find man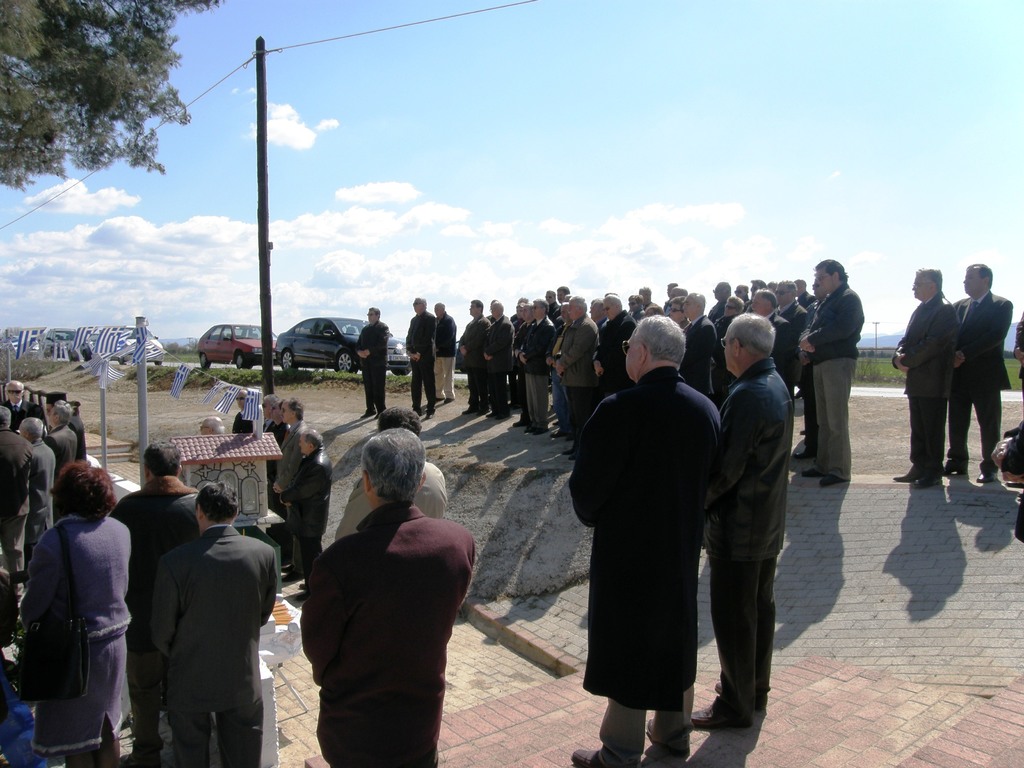
bbox=[298, 427, 474, 767]
